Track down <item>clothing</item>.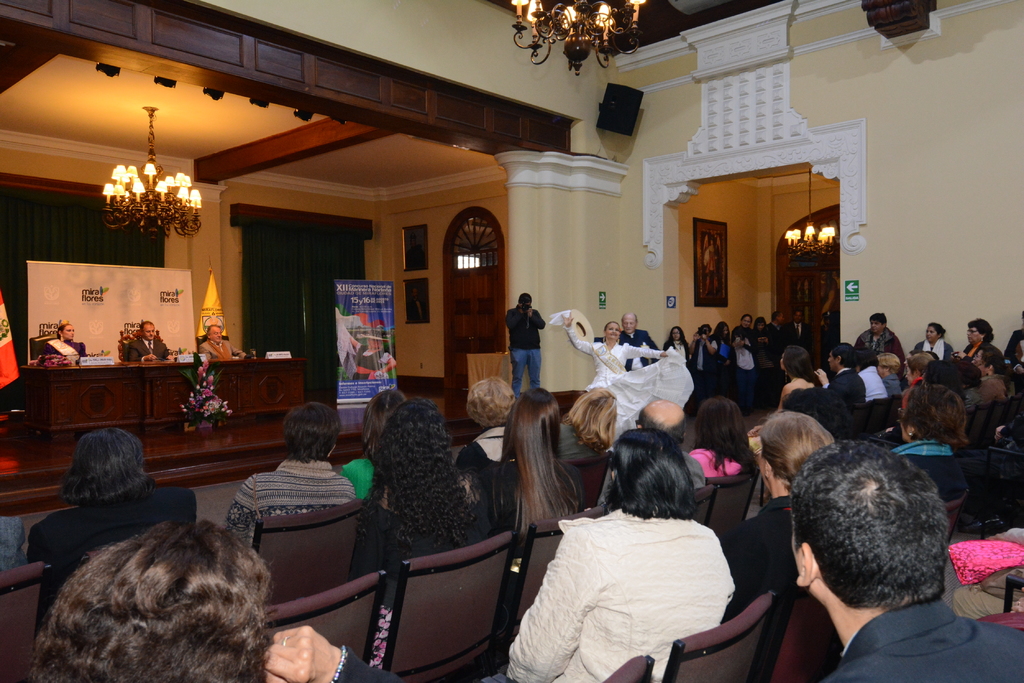
Tracked to {"x1": 127, "y1": 338, "x2": 170, "y2": 362}.
